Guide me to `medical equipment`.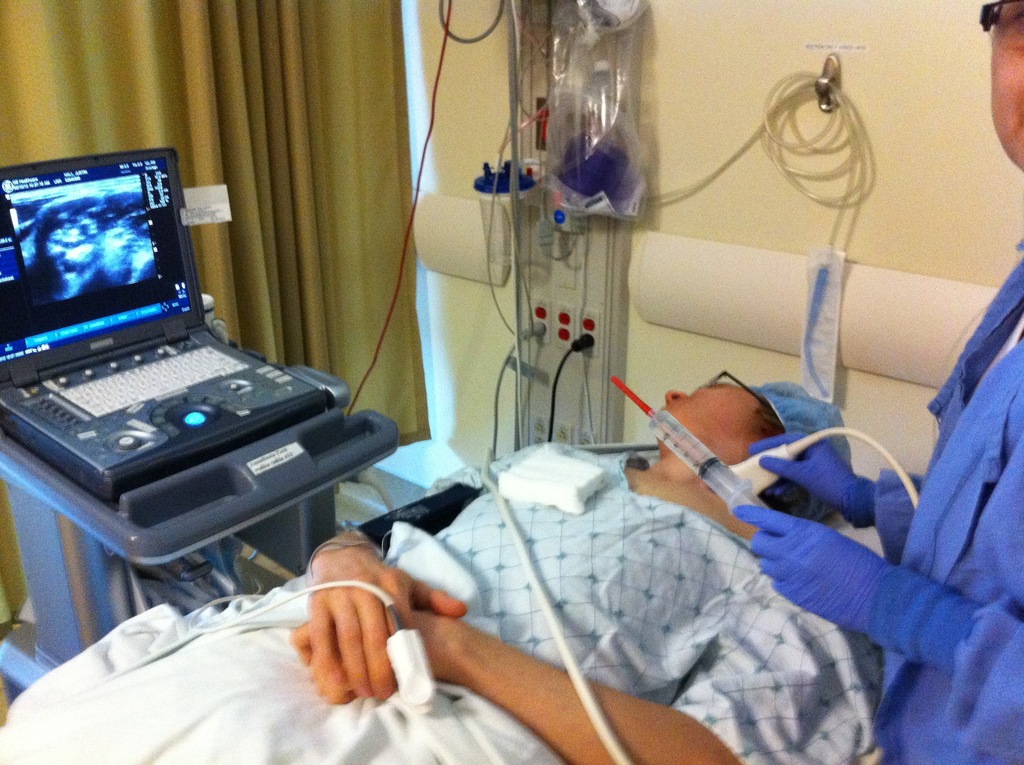
Guidance: 0:147:402:707.
